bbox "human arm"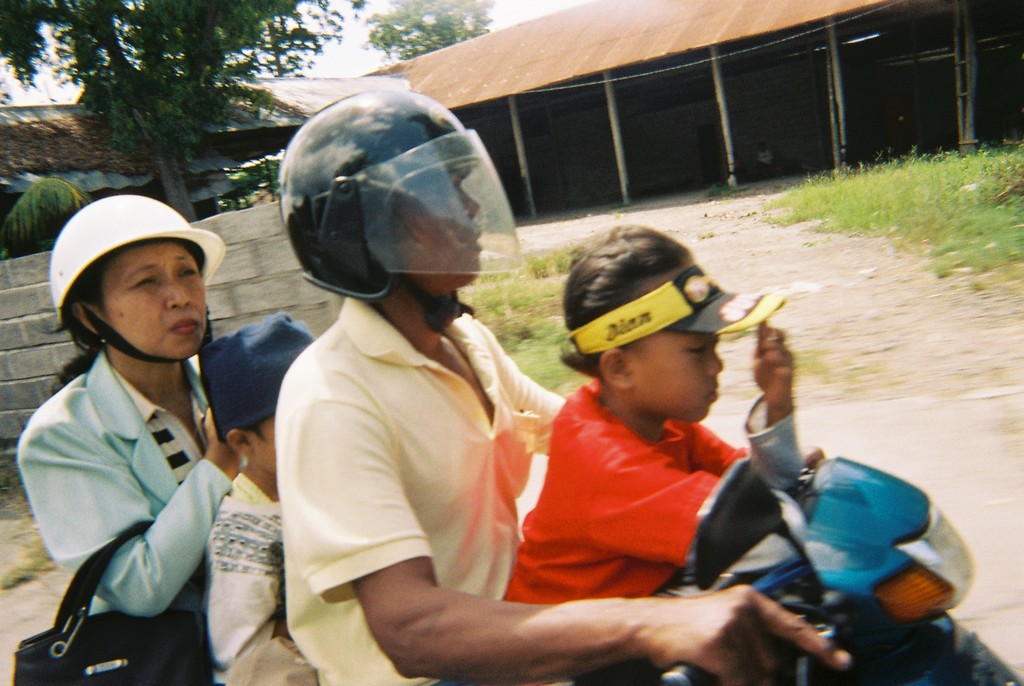
bbox=[302, 487, 858, 671]
